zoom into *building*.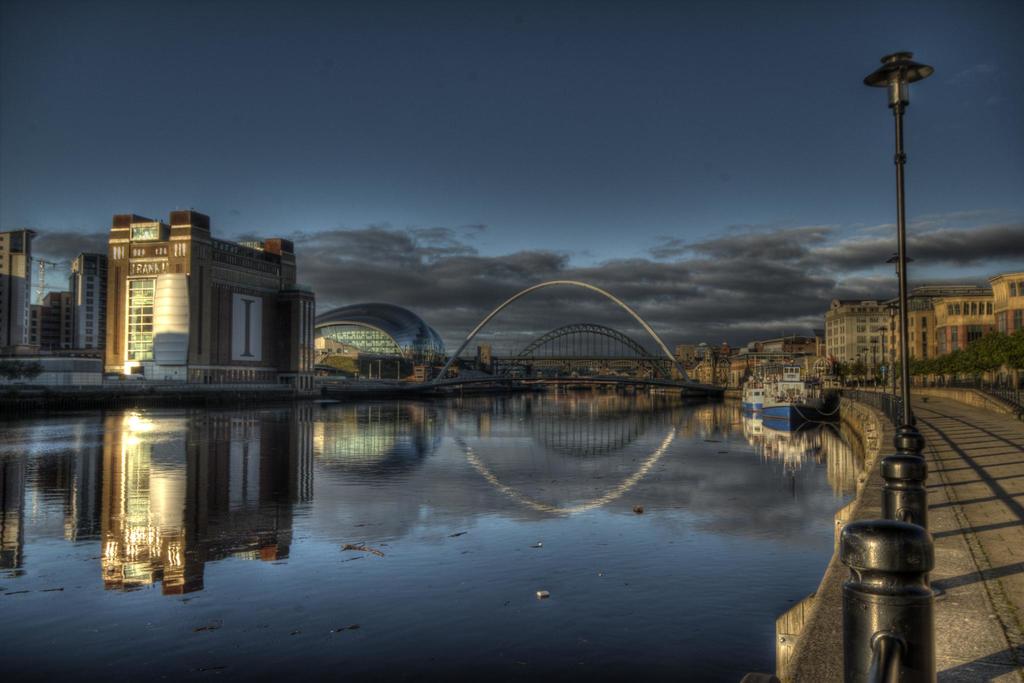
Zoom target: left=0, top=229, right=104, bottom=363.
